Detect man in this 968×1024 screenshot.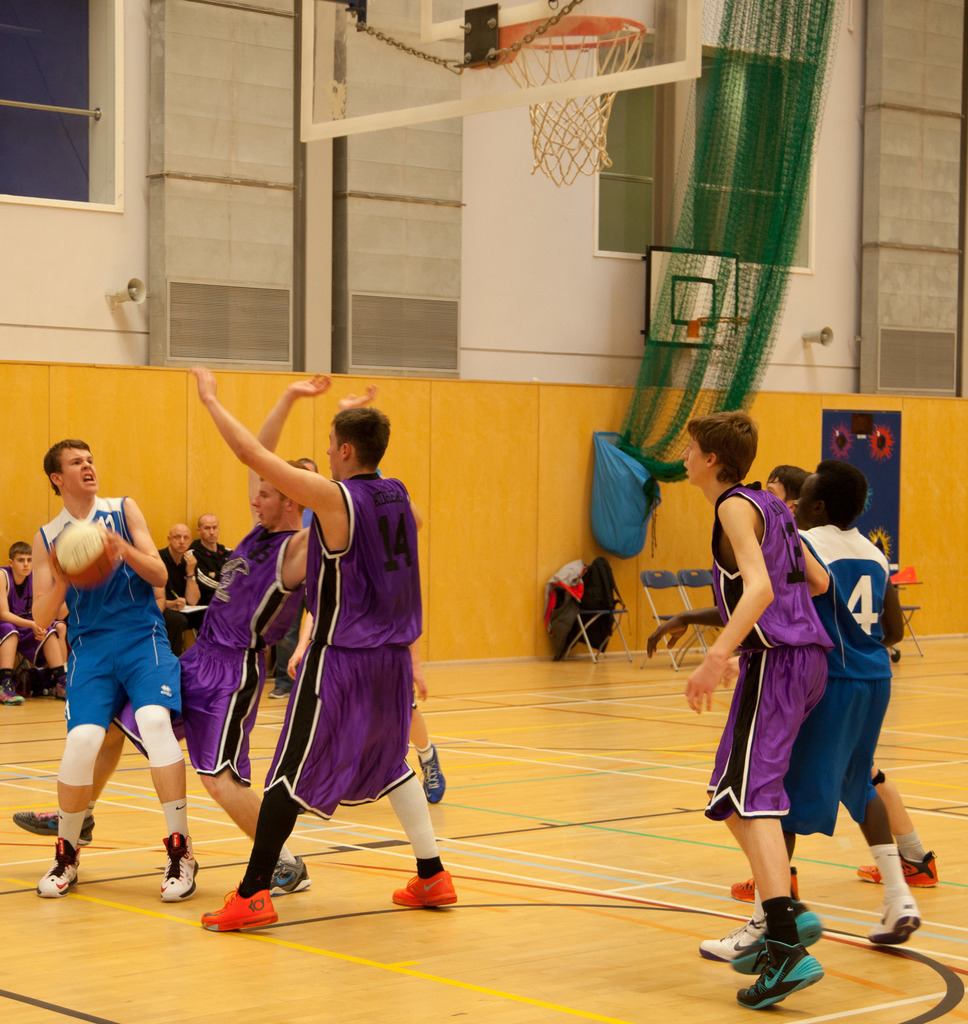
Detection: l=800, t=459, r=937, b=970.
